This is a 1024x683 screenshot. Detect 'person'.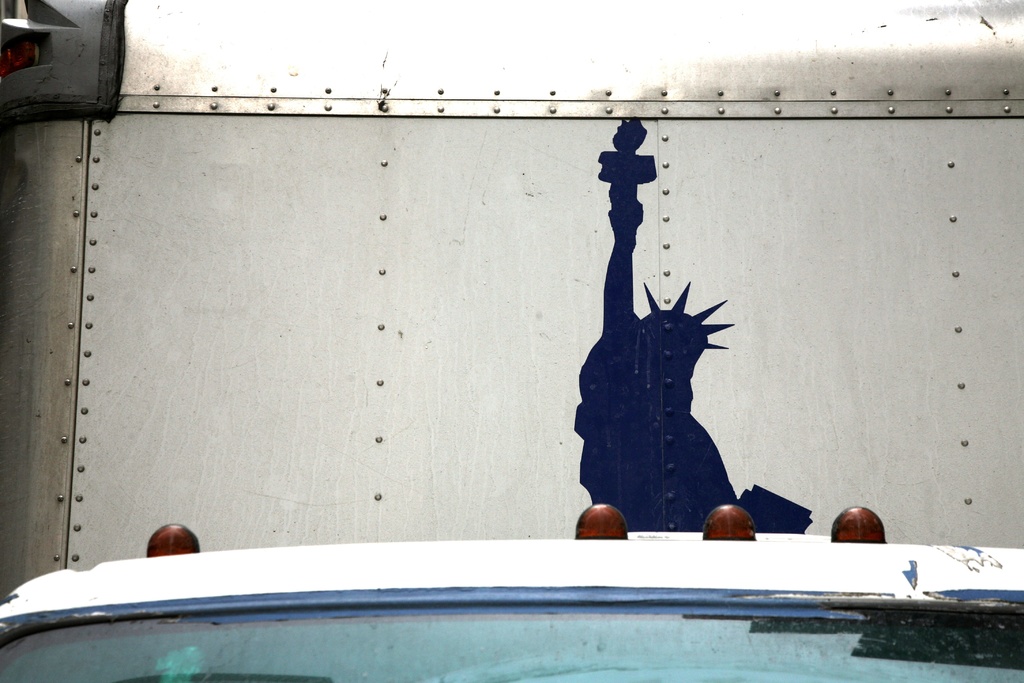
select_region(592, 135, 765, 554).
